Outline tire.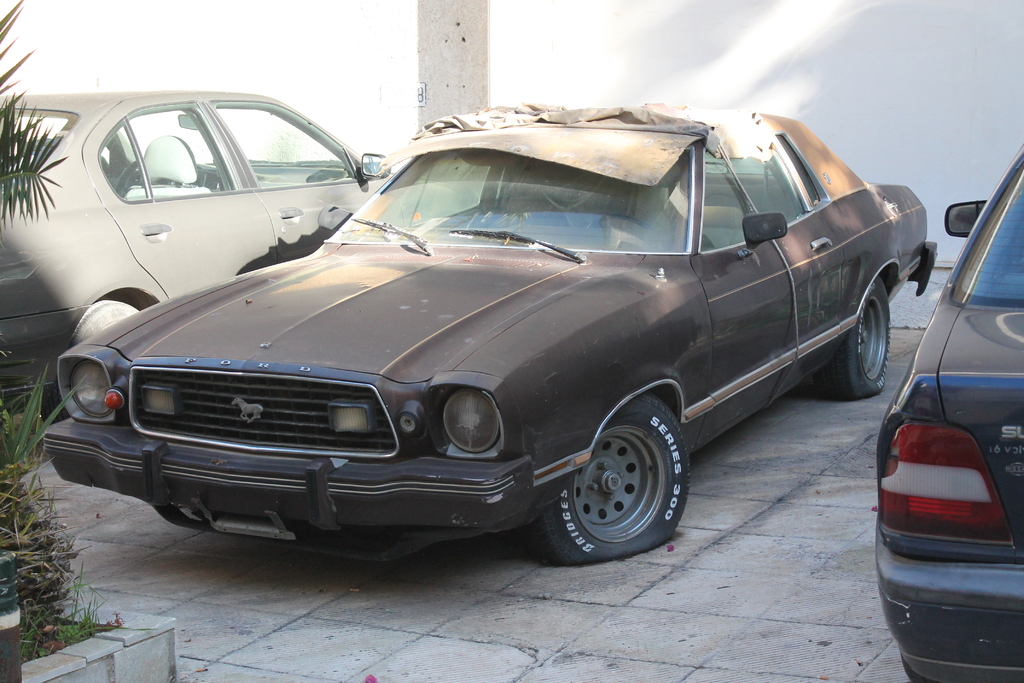
Outline: select_region(36, 297, 155, 436).
